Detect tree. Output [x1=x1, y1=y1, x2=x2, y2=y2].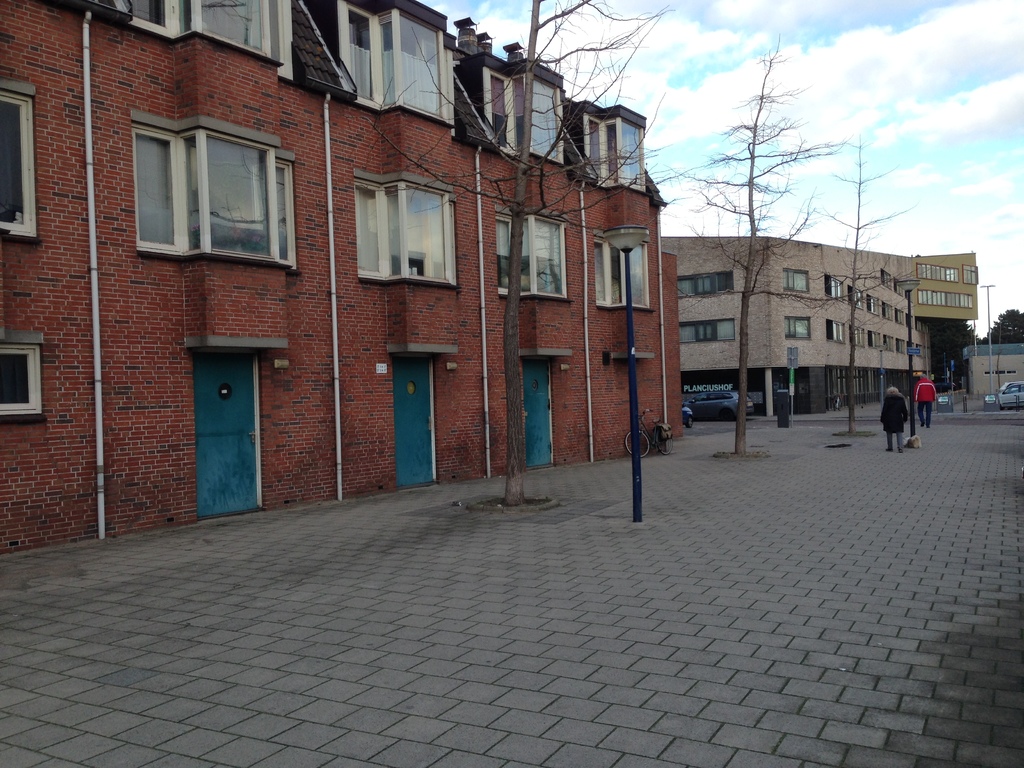
[x1=924, y1=320, x2=985, y2=390].
